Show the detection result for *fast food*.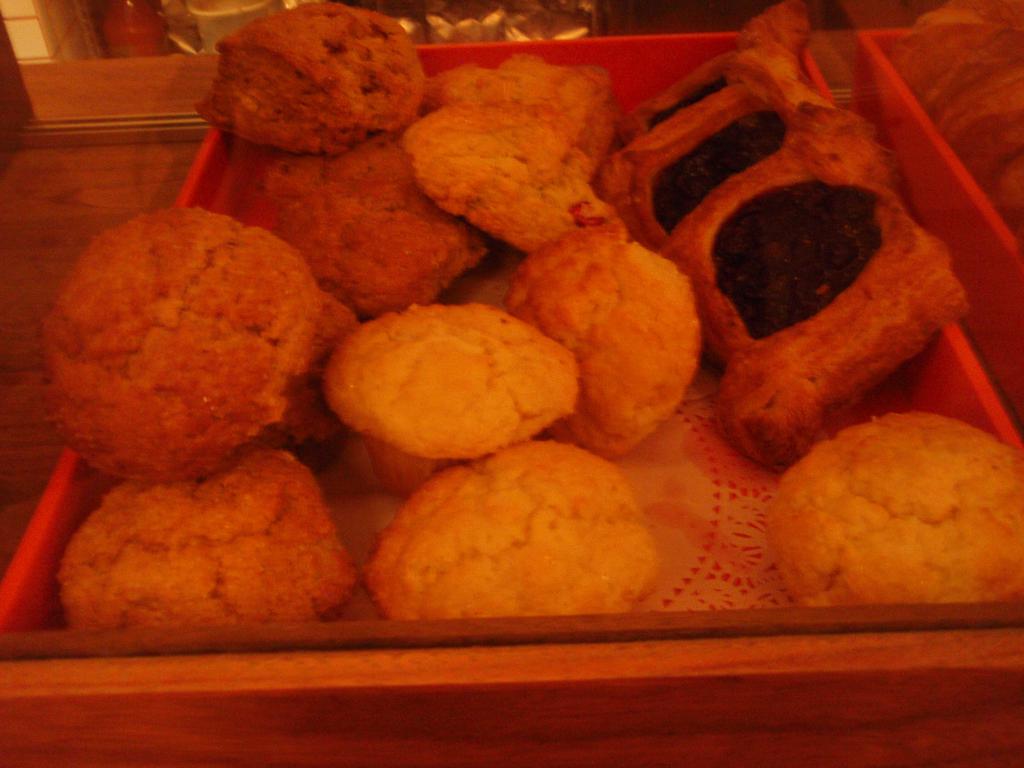
bbox=(767, 412, 1023, 609).
